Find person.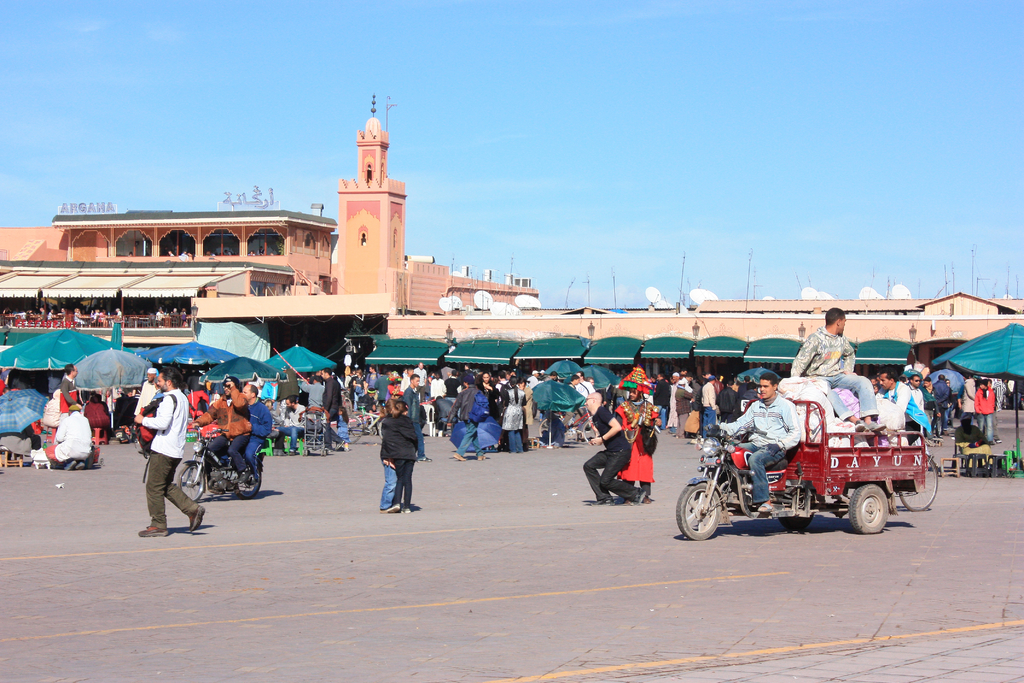
[x1=716, y1=375, x2=797, y2=519].
